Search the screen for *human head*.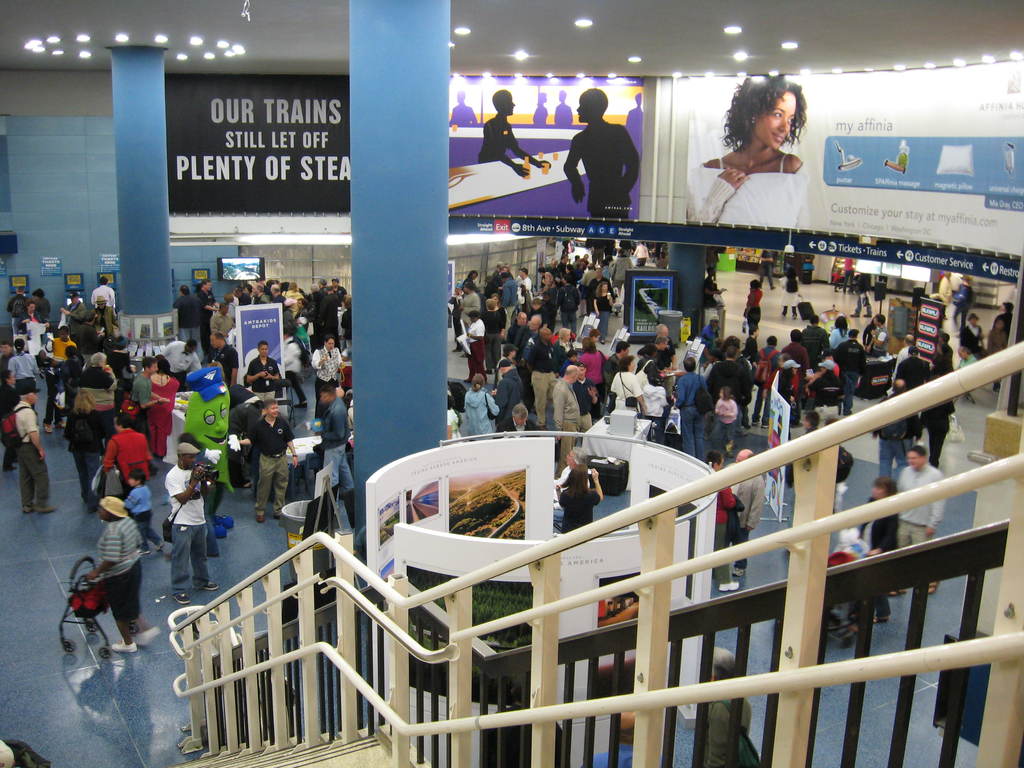
Found at detection(200, 278, 209, 292).
